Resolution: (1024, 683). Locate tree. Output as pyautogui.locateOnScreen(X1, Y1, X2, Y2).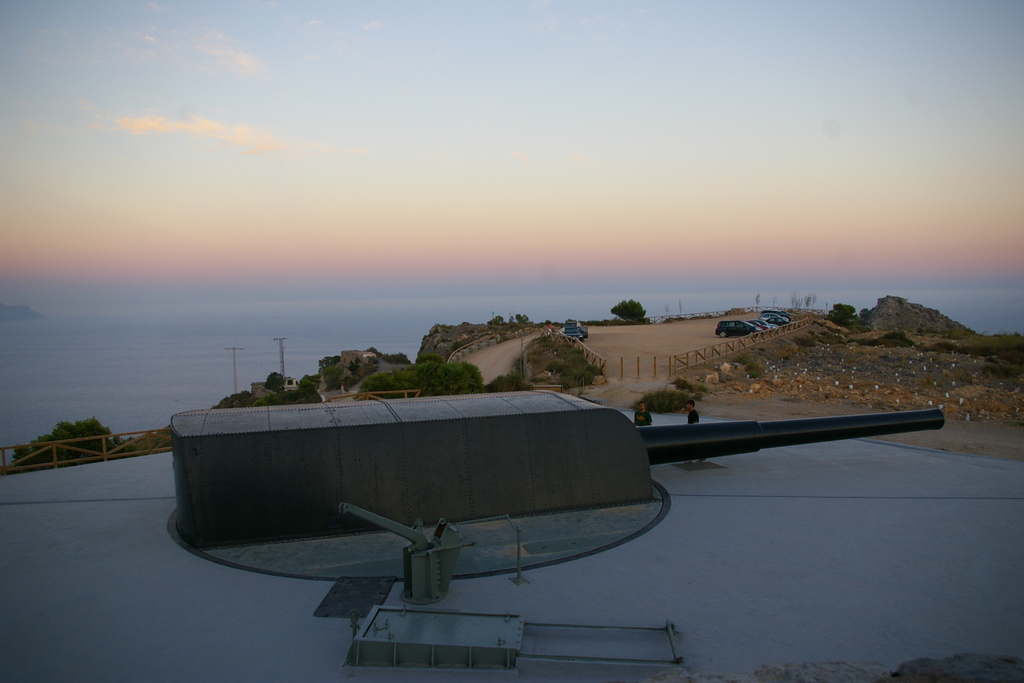
pyautogui.locateOnScreen(354, 362, 496, 413).
